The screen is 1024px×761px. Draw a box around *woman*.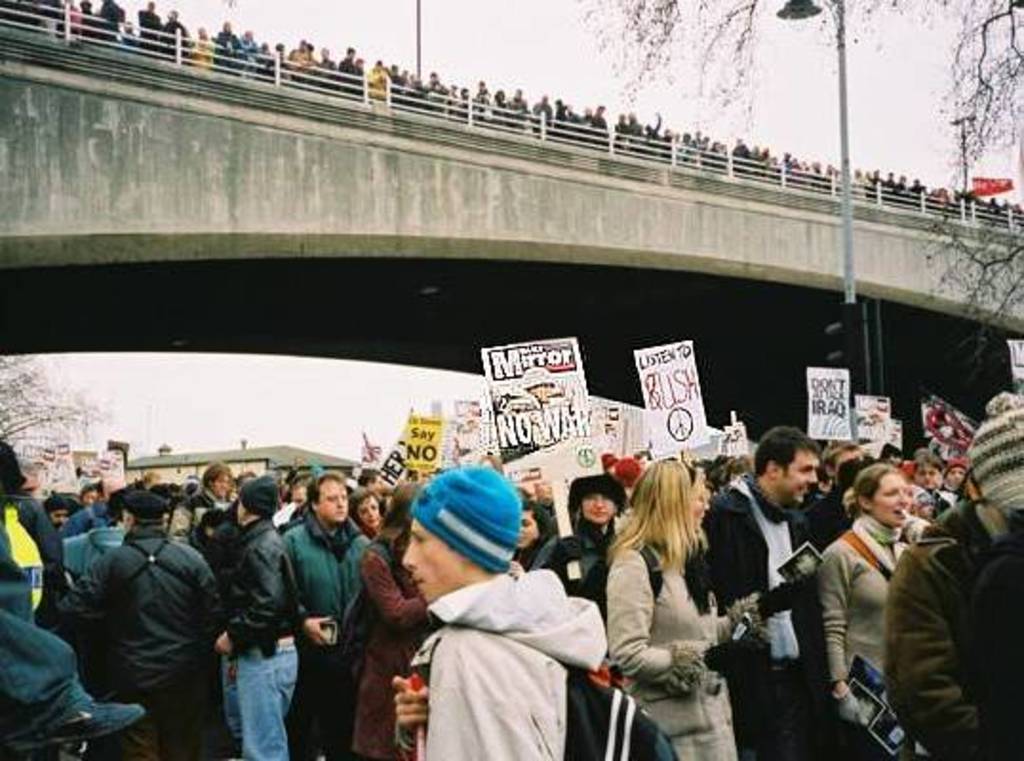
<bbox>348, 470, 443, 759</bbox>.
